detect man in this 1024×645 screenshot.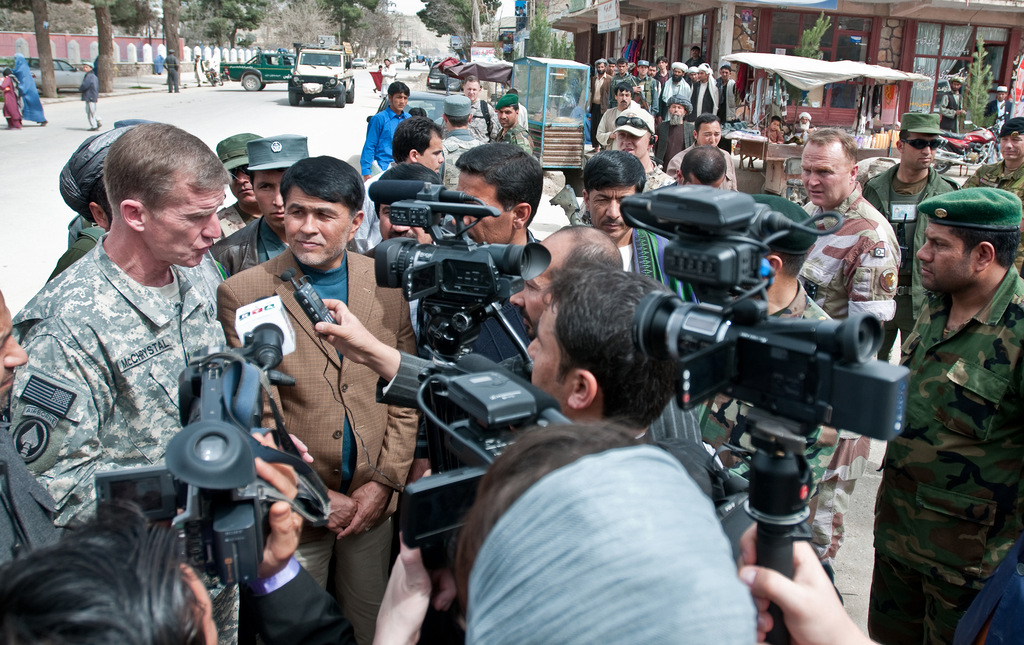
Detection: 984 85 1016 138.
